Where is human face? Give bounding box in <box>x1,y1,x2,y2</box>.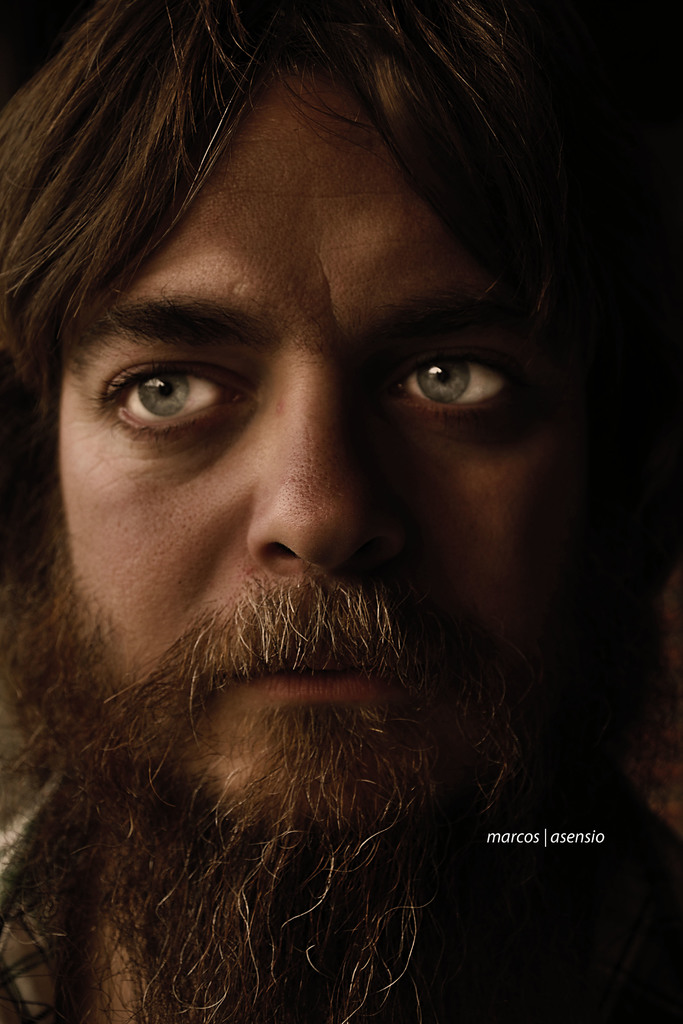
<box>62,49,565,826</box>.
